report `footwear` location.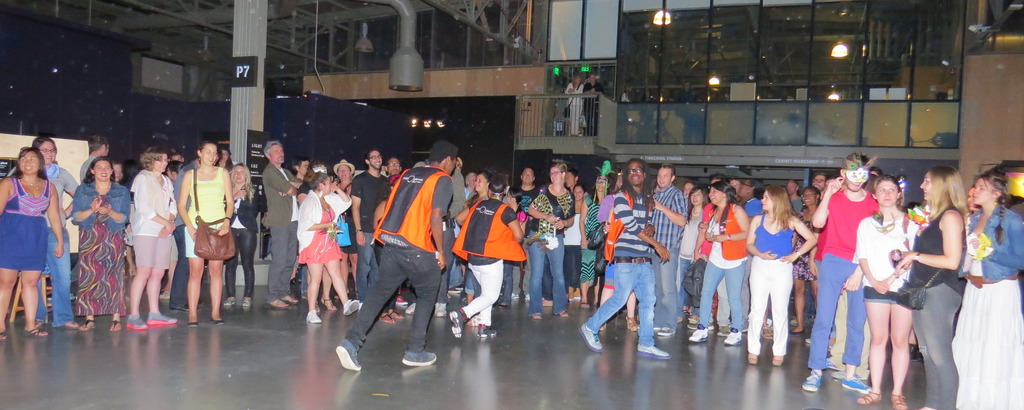
Report: detection(303, 311, 321, 327).
